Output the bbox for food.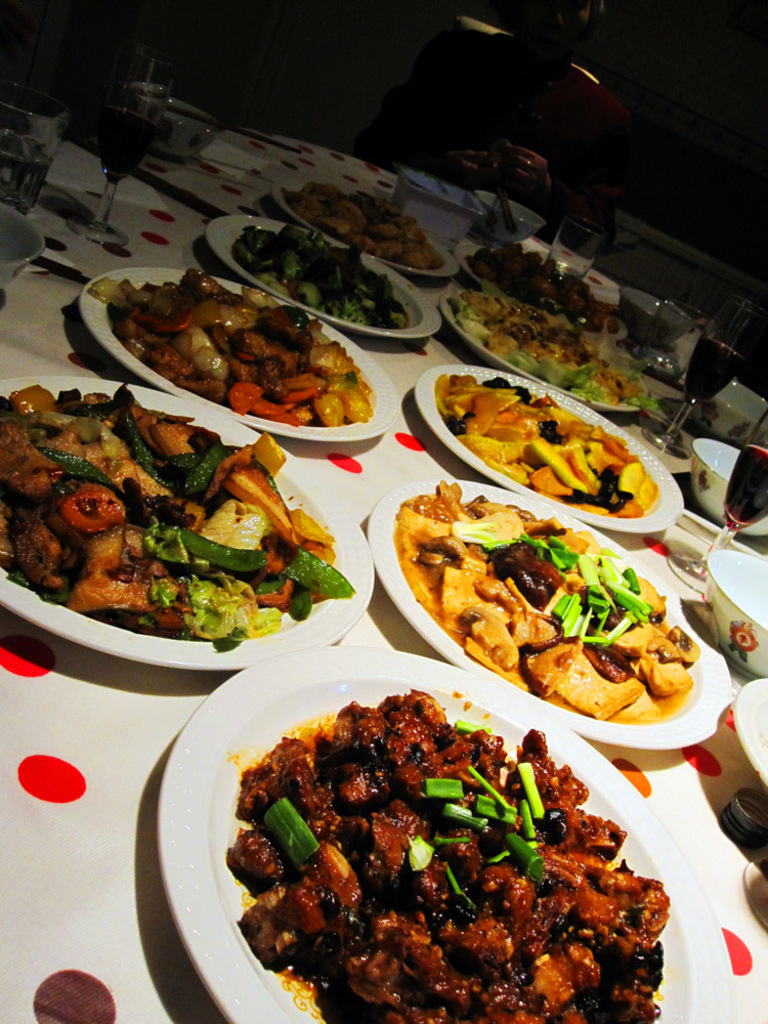
locate(445, 292, 664, 411).
